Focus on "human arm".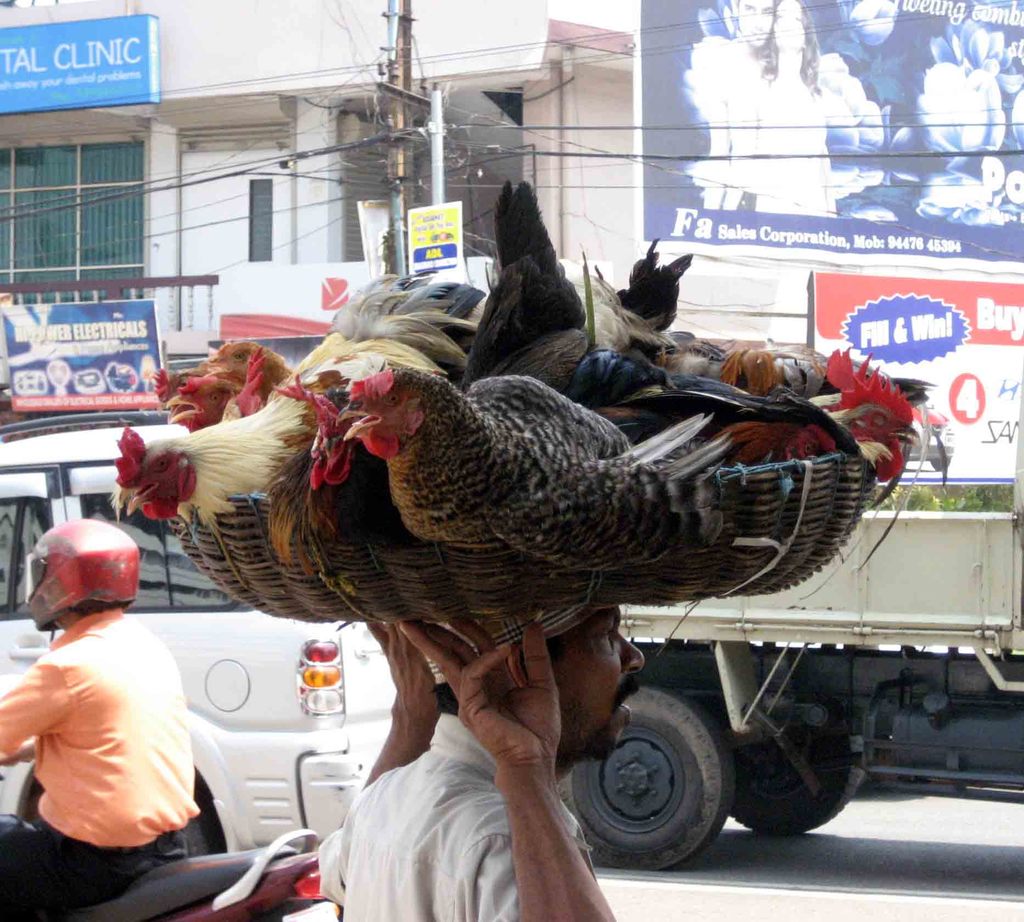
Focused at region(0, 658, 73, 769).
